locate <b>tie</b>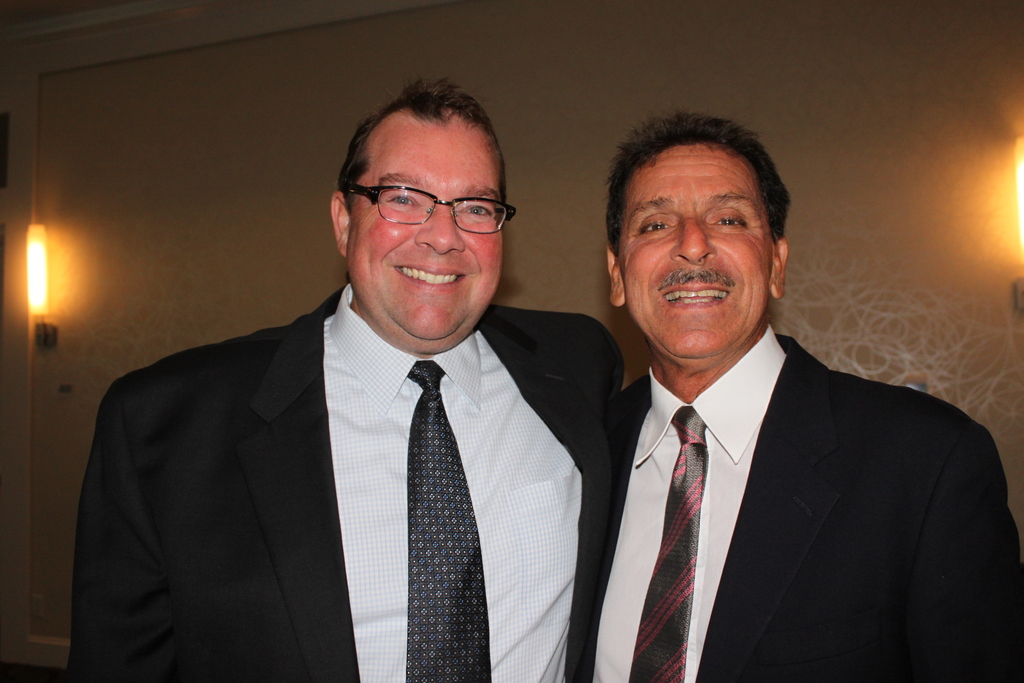
bbox=(631, 404, 706, 682)
